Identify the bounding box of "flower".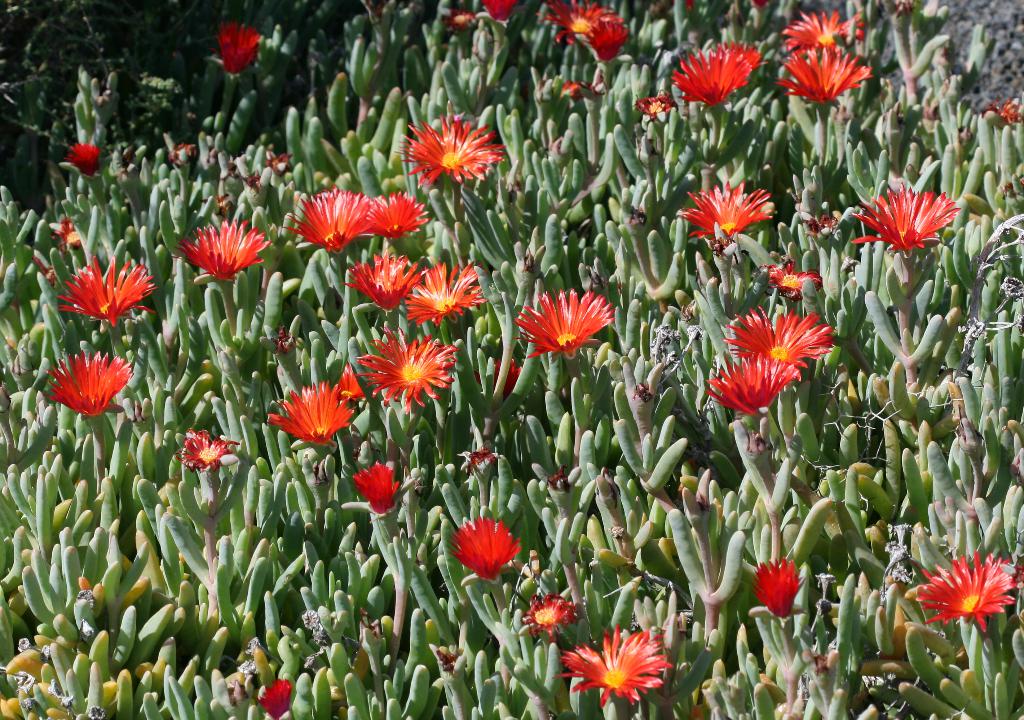
<box>262,383,351,439</box>.
